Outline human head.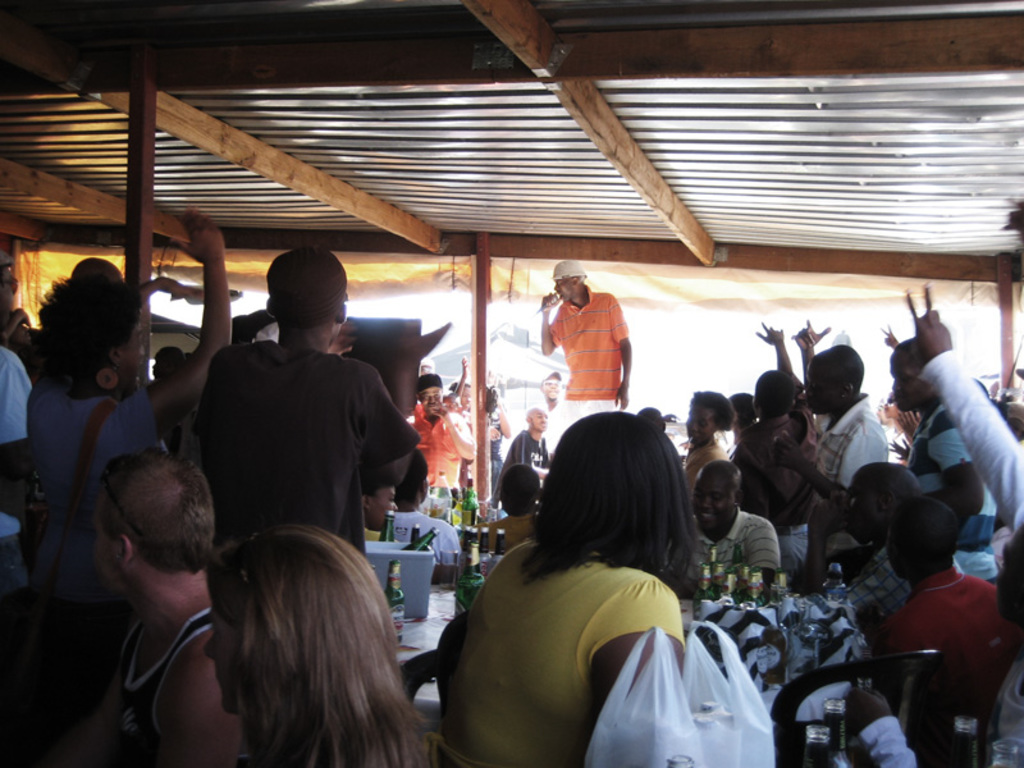
Outline: {"left": 684, "top": 388, "right": 731, "bottom": 444}.
